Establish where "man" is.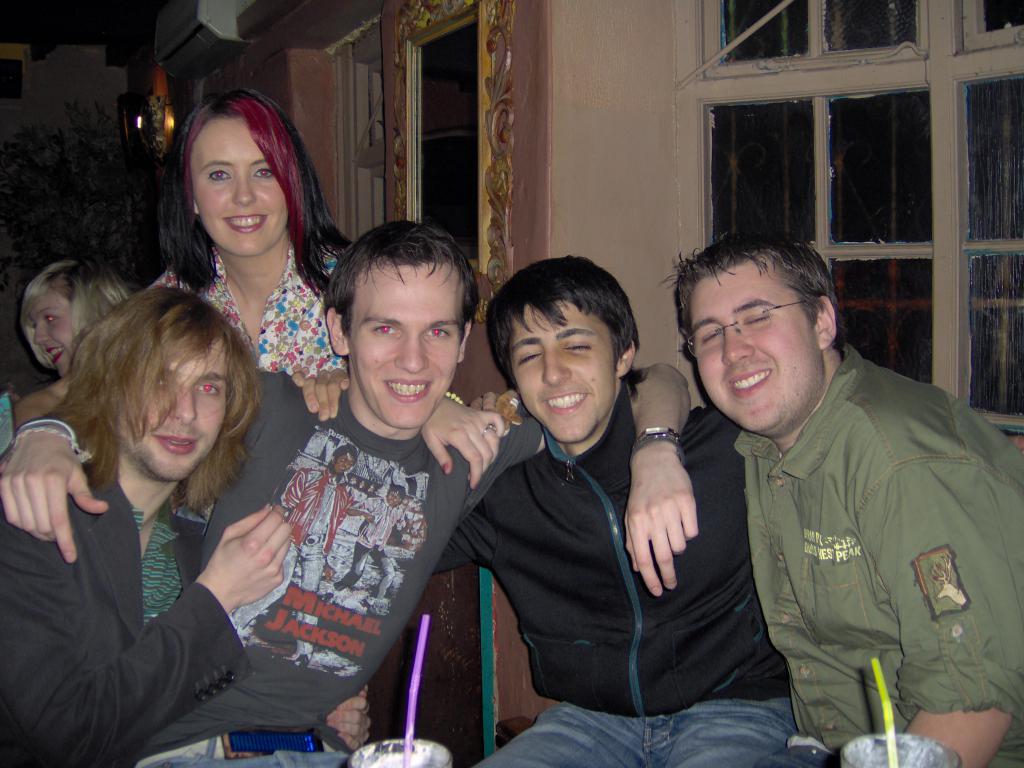
Established at select_region(658, 220, 1016, 767).
